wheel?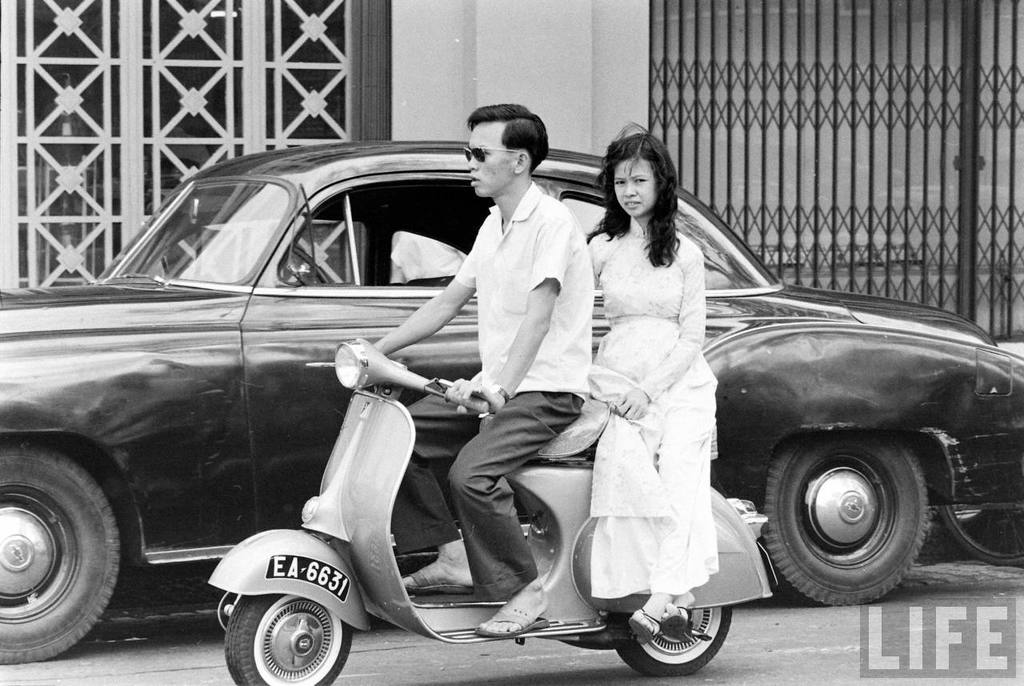
612, 607, 732, 675
